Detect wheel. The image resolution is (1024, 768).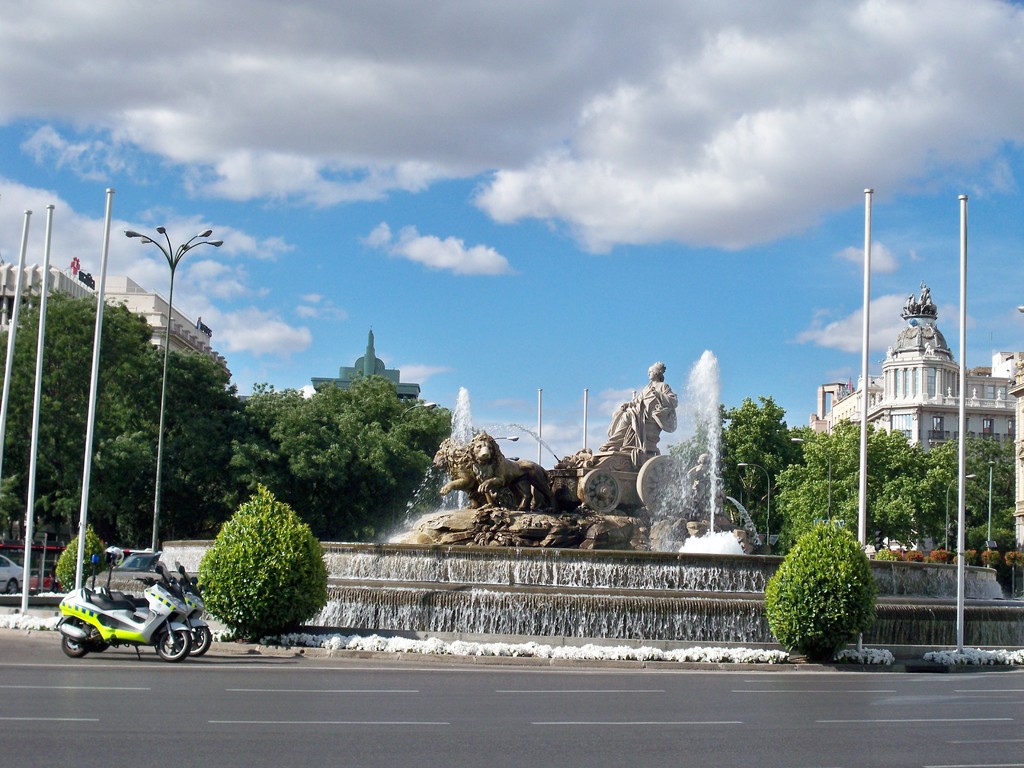
[60,638,91,657].
